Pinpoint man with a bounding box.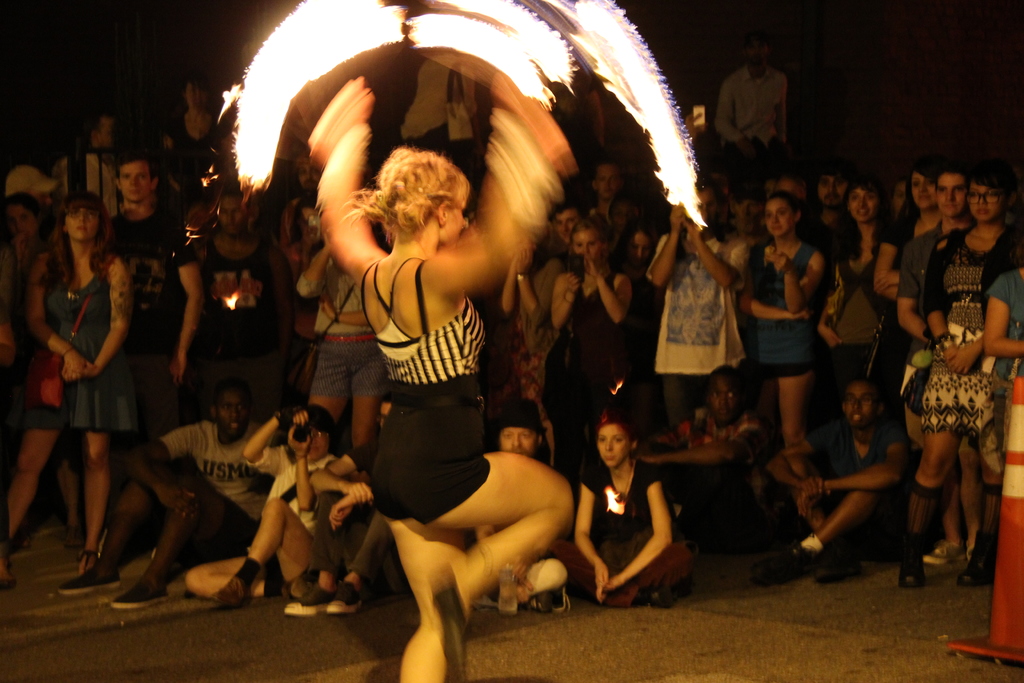
crop(591, 159, 625, 219).
